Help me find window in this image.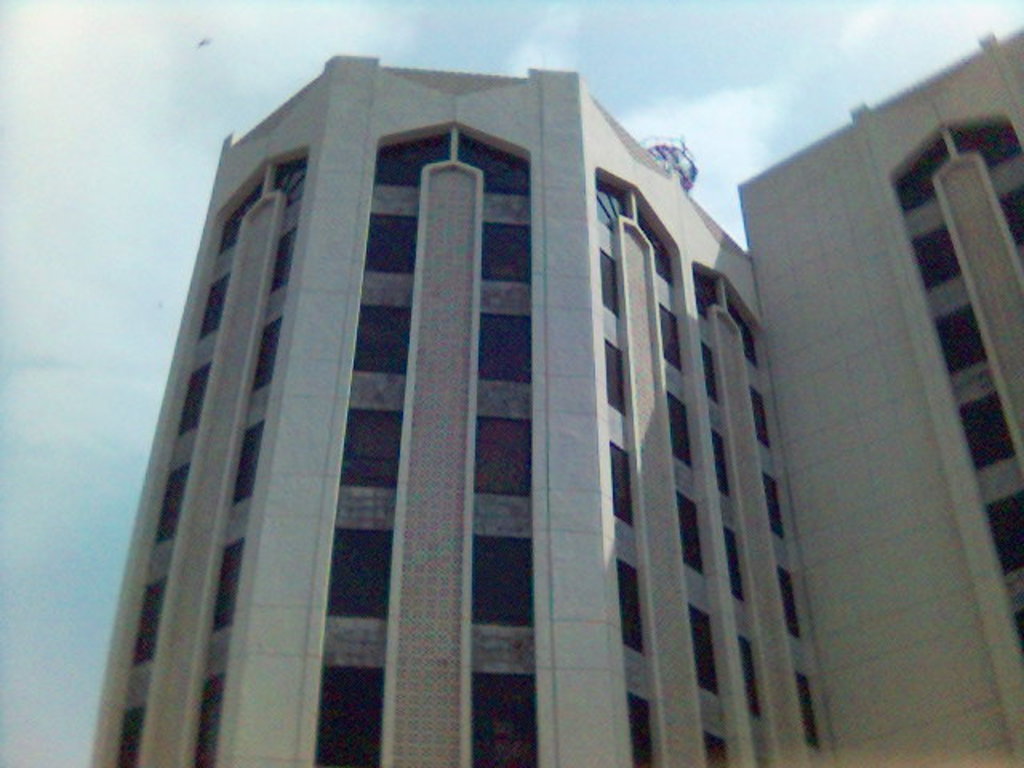
Found it: detection(709, 422, 730, 498).
